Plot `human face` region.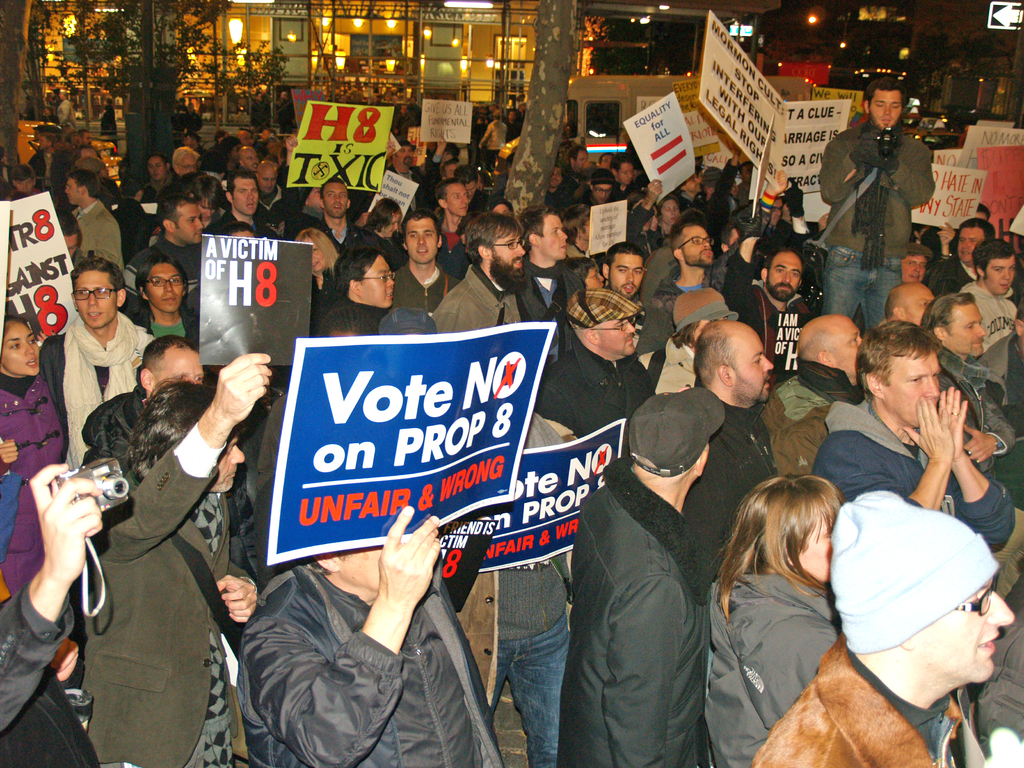
Plotted at 172, 202, 202, 244.
